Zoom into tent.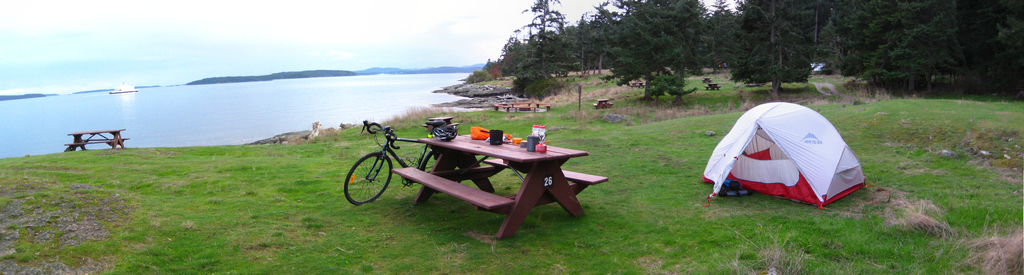
Zoom target: crop(691, 100, 880, 203).
